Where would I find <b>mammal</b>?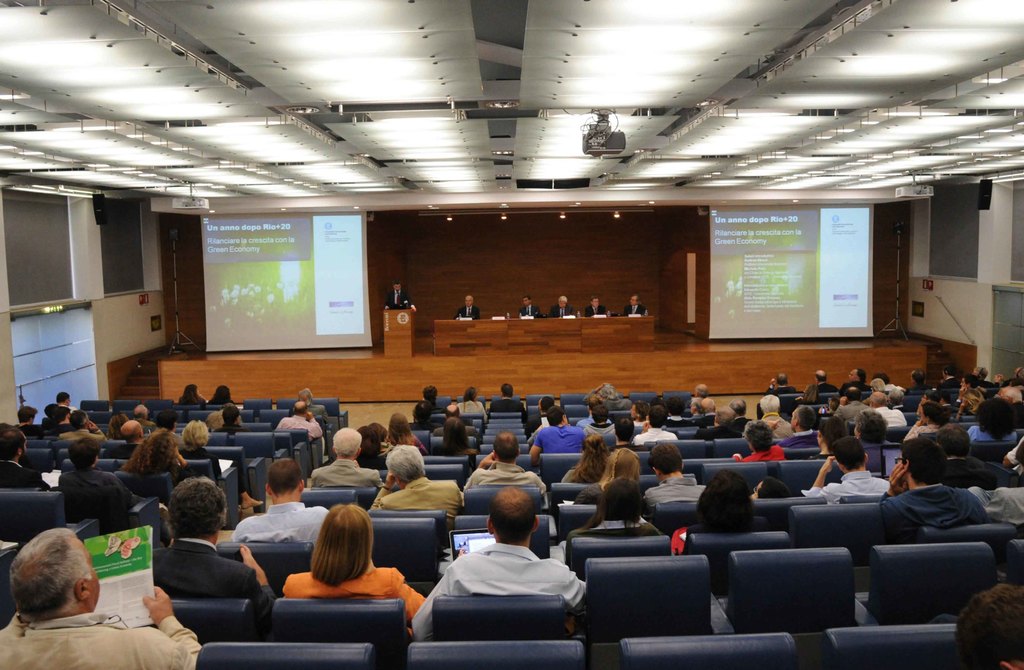
At <box>228,456,334,543</box>.
